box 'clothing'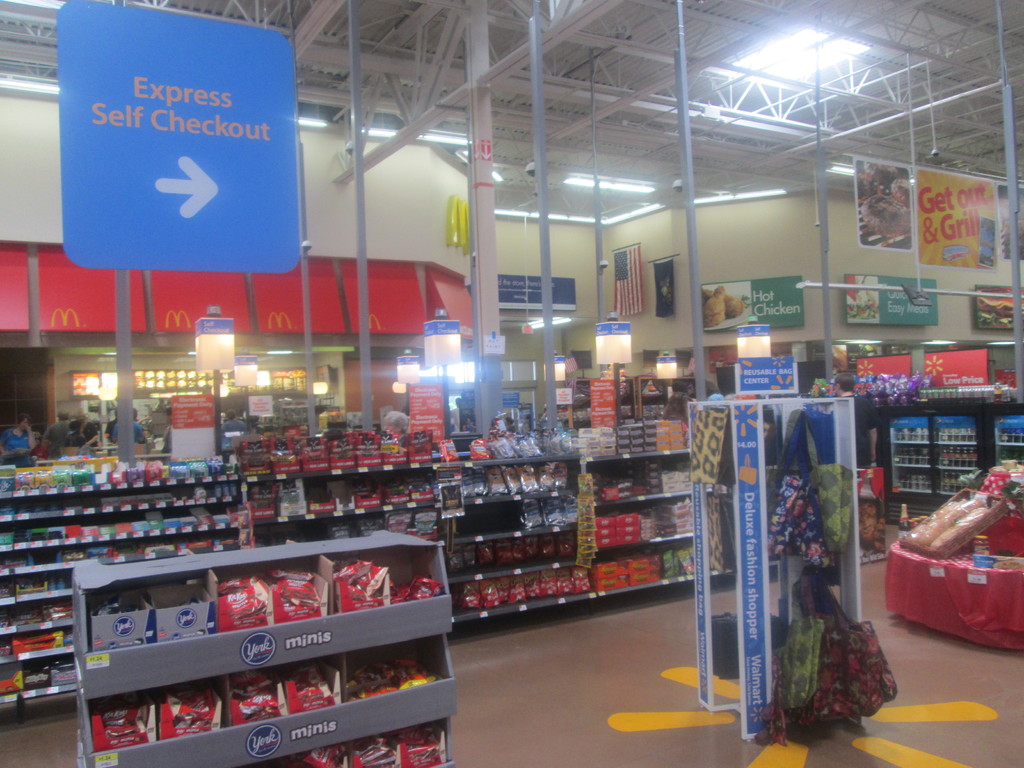
box(163, 430, 170, 452)
